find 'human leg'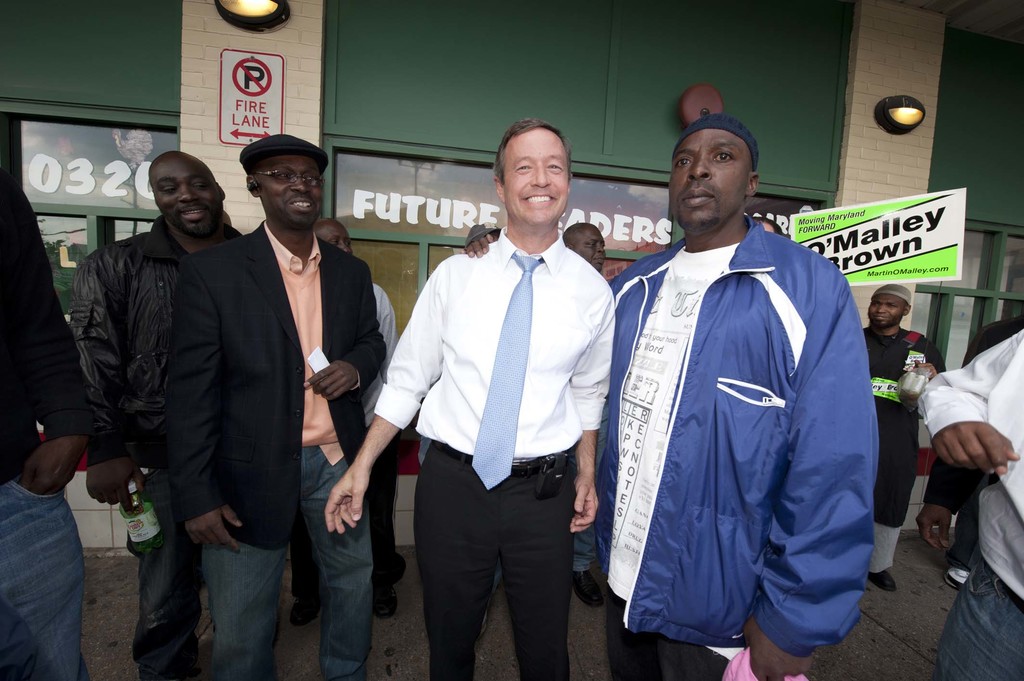
(x1=204, y1=542, x2=282, y2=676)
